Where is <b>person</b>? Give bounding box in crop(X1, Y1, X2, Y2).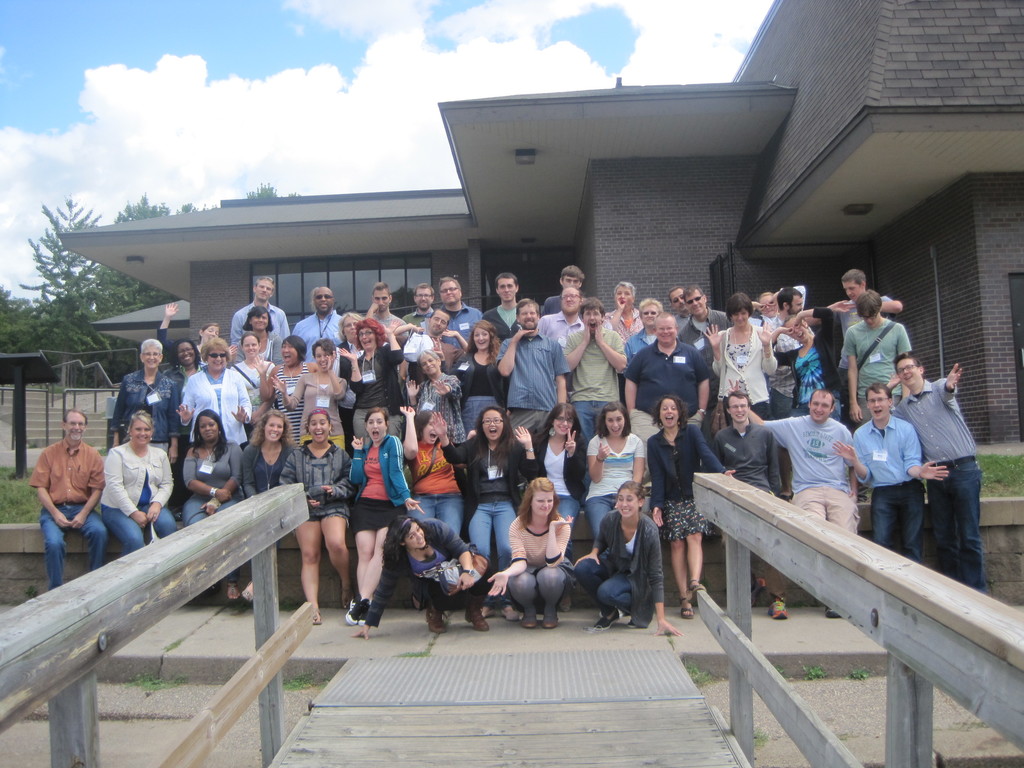
crop(216, 330, 268, 428).
